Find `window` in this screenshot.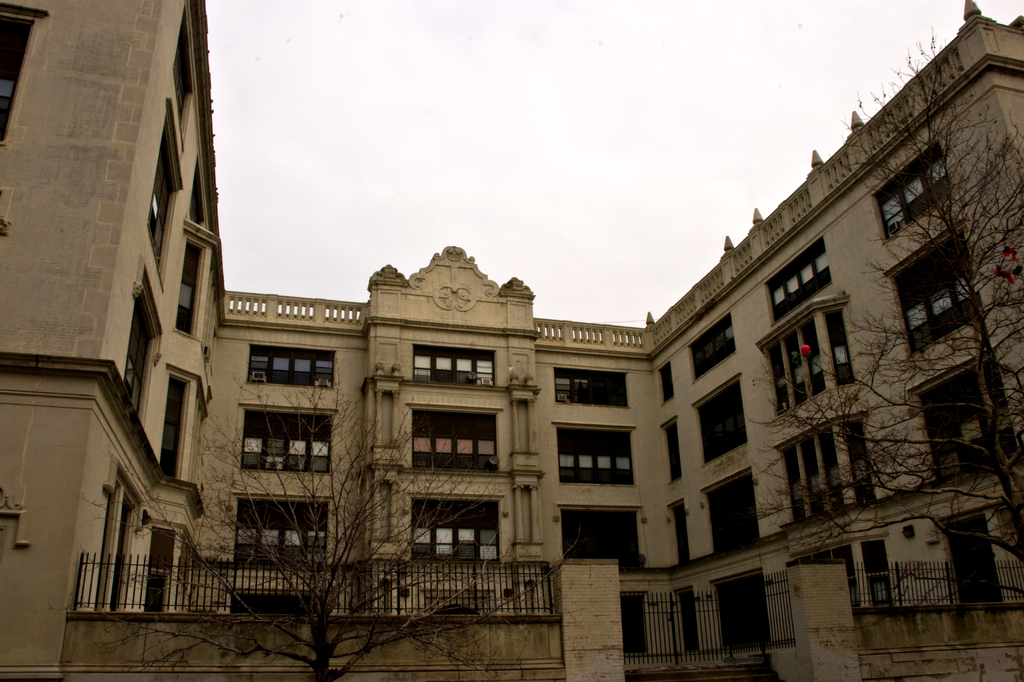
The bounding box for `window` is (x1=92, y1=489, x2=120, y2=607).
